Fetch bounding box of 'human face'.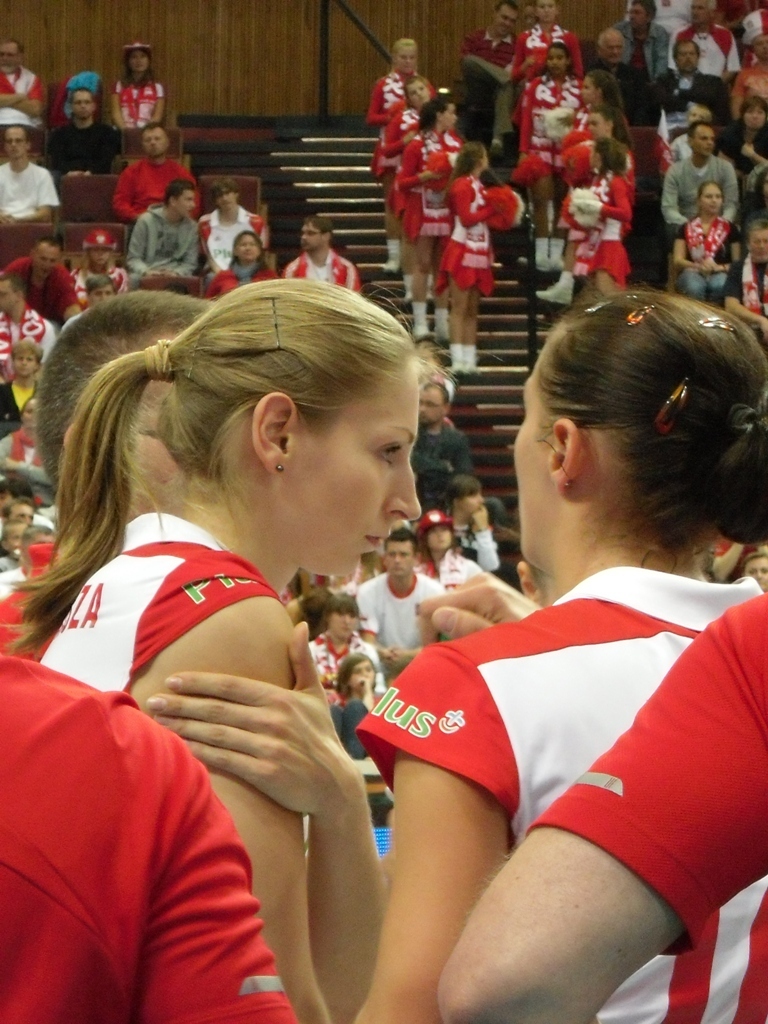
Bbox: bbox(628, 3, 646, 28).
